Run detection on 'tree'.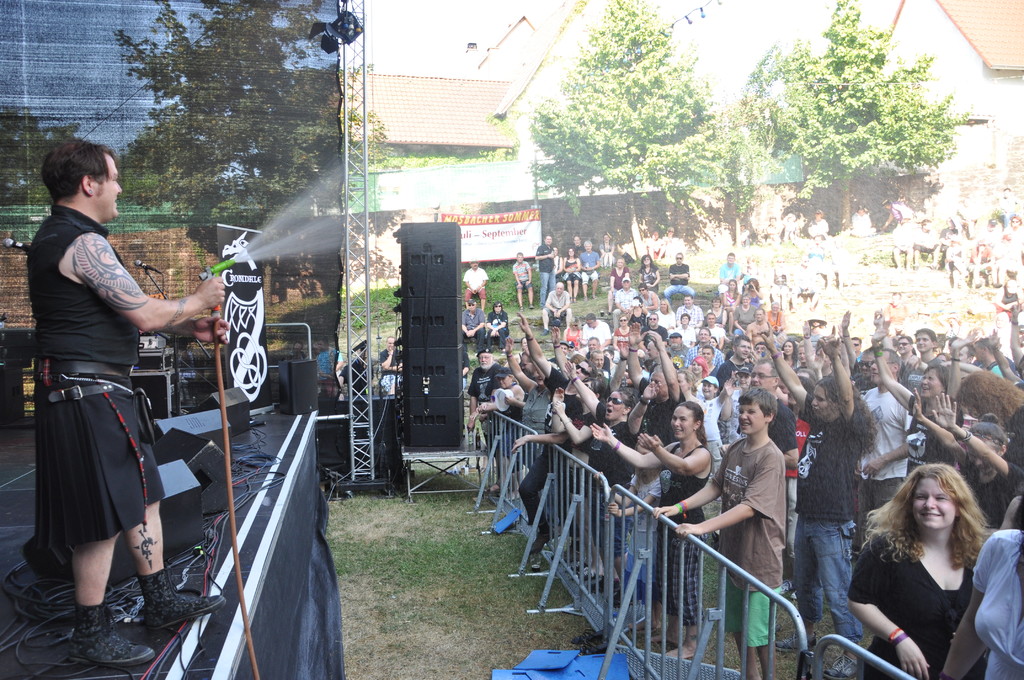
Result: select_region(0, 103, 92, 206).
